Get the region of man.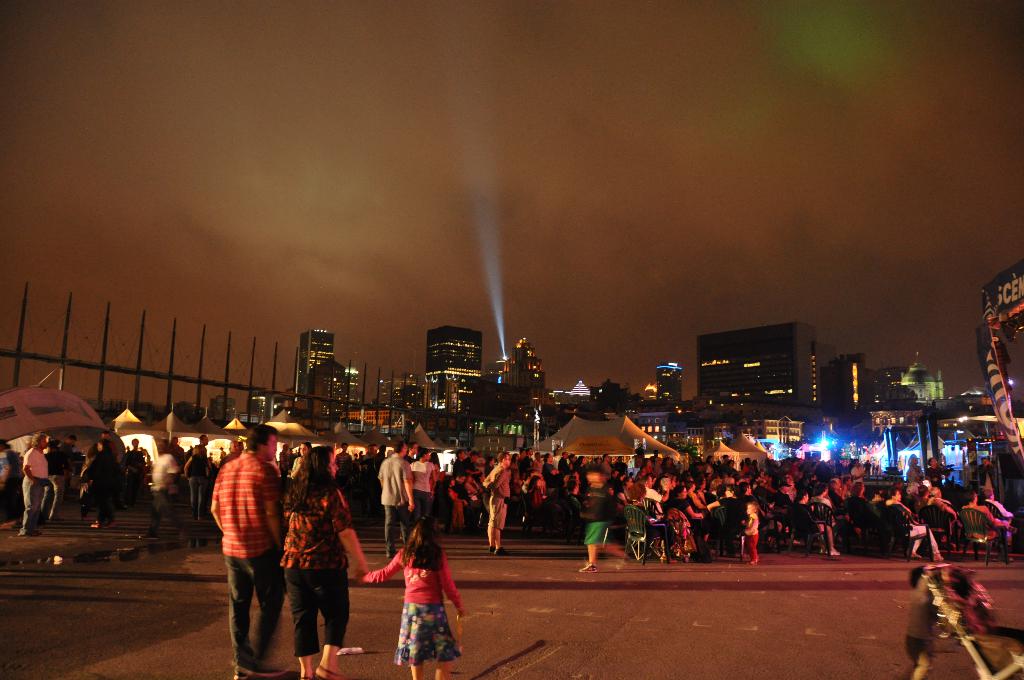
locate(84, 425, 119, 463).
